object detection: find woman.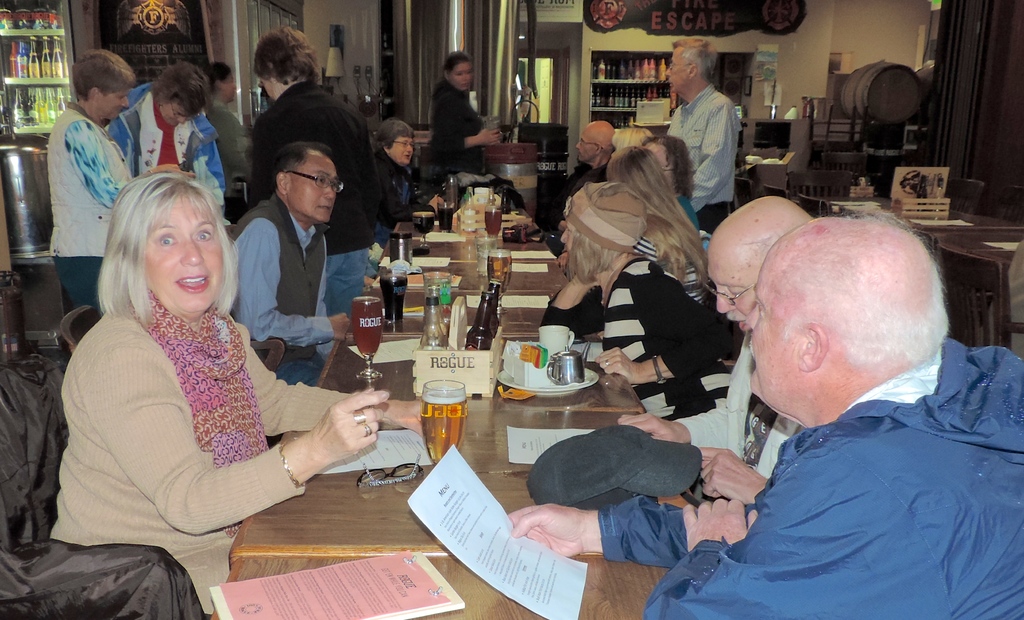
detection(61, 163, 394, 600).
